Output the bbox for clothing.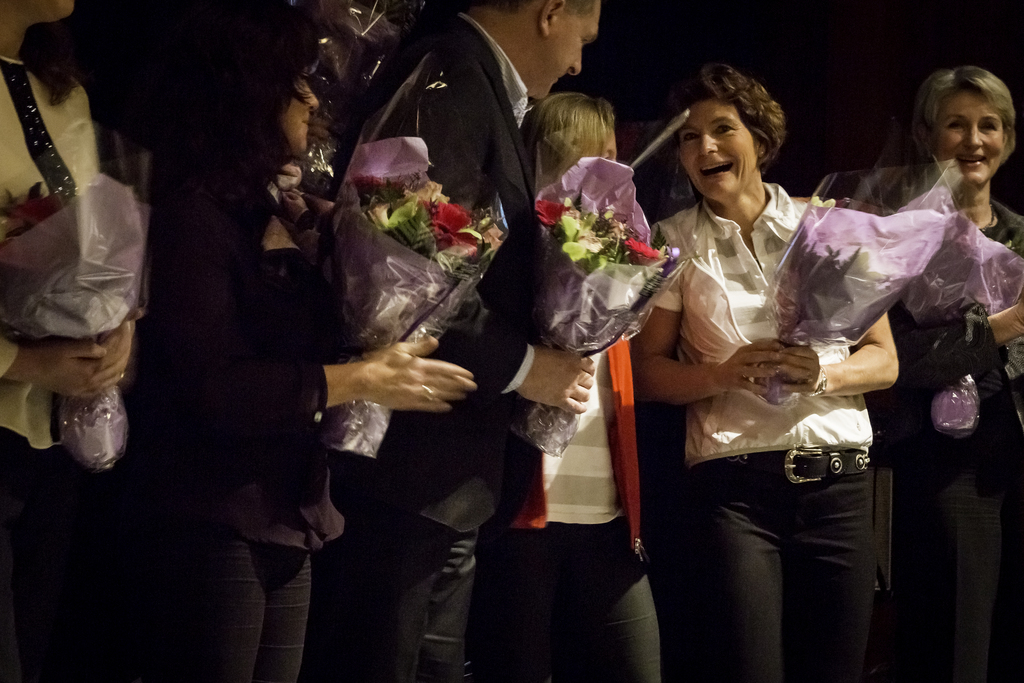
{"left": 644, "top": 153, "right": 908, "bottom": 641}.
